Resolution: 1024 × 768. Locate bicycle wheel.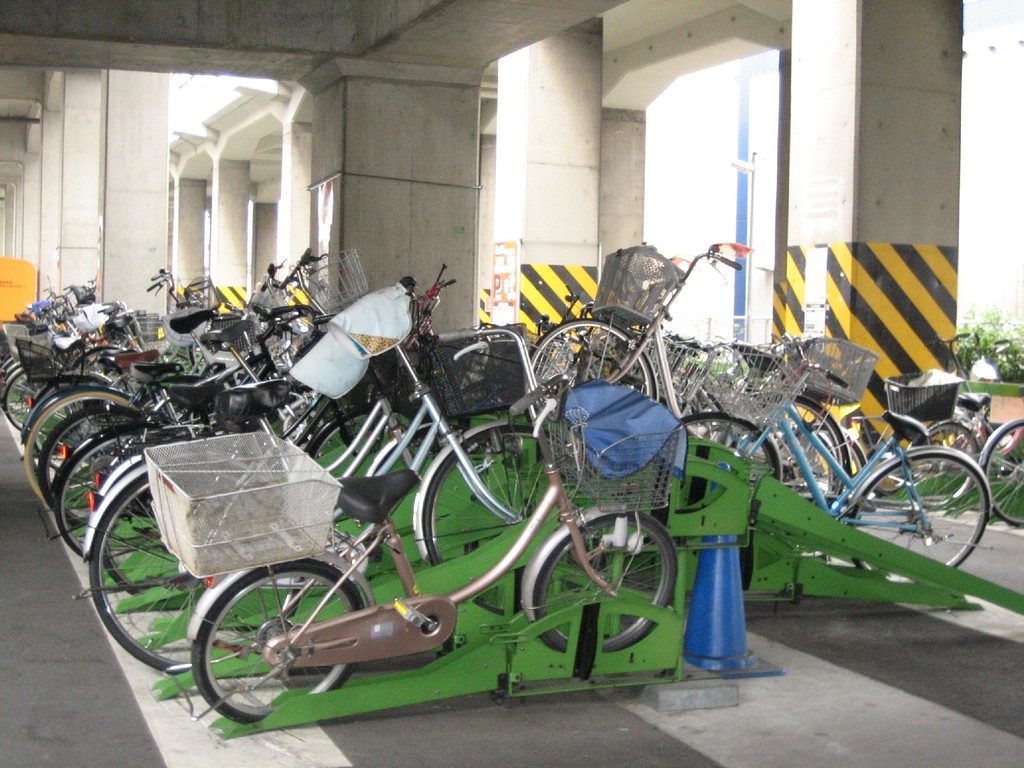
locate(907, 418, 979, 510).
